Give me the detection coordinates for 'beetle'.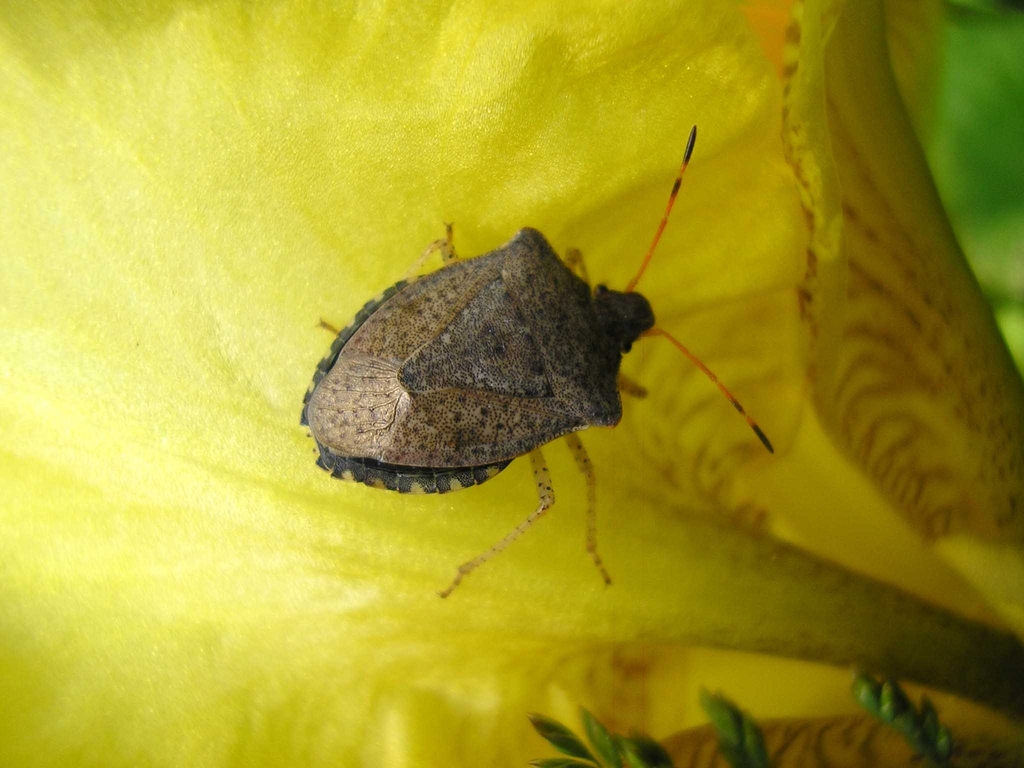
region(284, 170, 765, 632).
